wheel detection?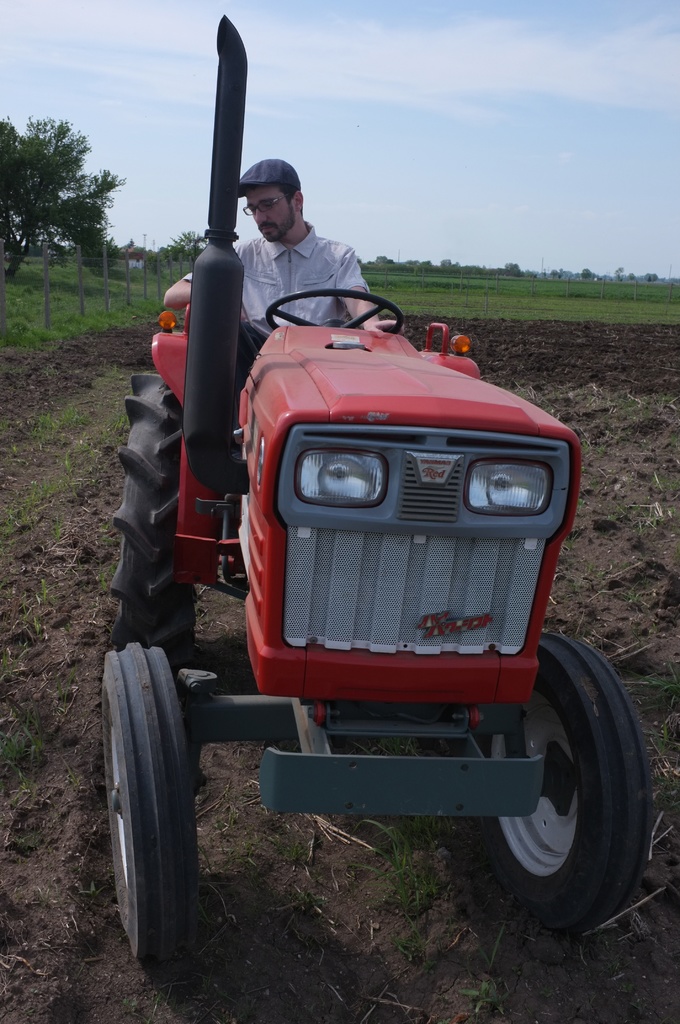
111/371/195/668
